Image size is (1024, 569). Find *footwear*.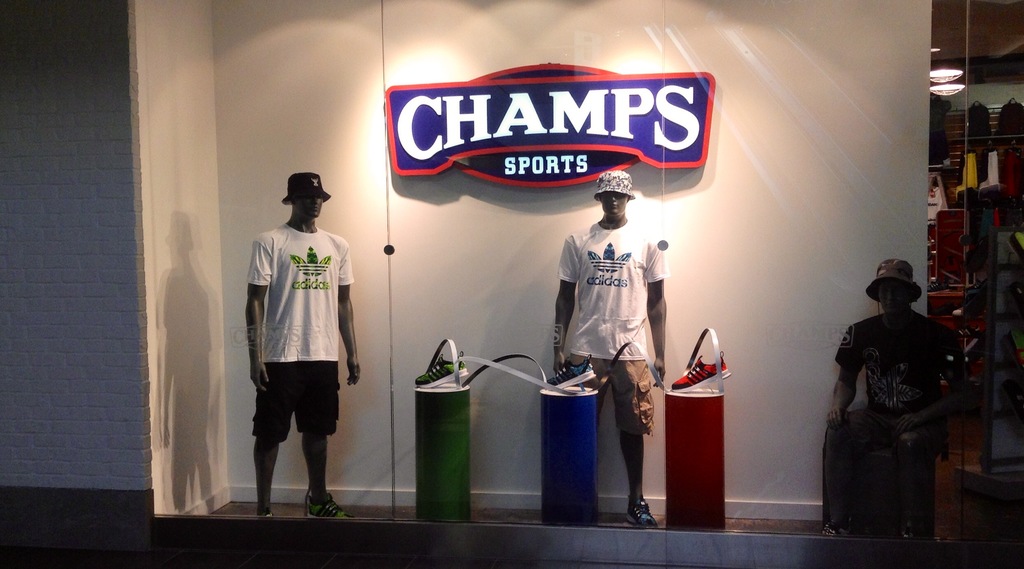
locate(632, 500, 657, 526).
